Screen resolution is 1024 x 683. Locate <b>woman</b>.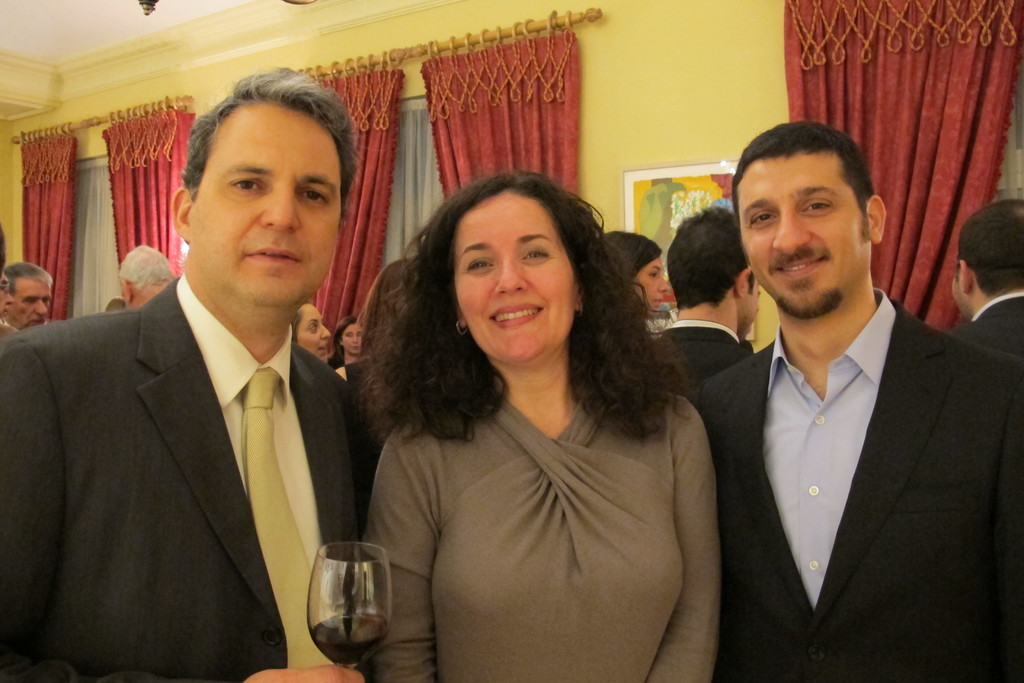
333,158,728,679.
